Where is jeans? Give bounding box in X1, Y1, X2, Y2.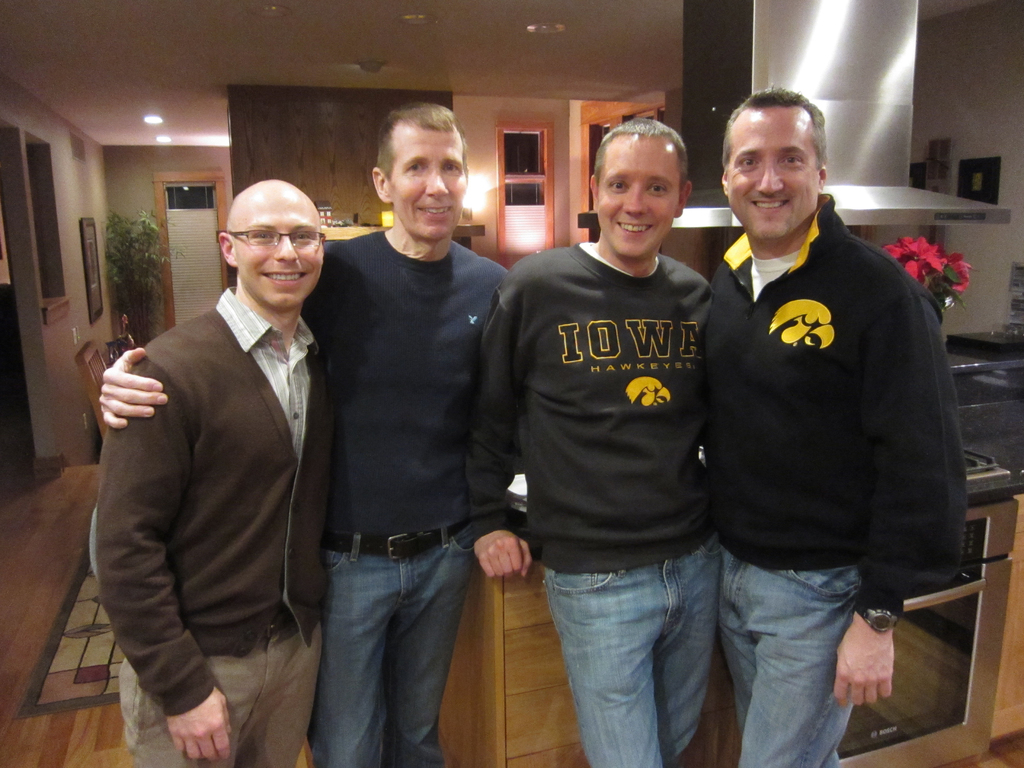
548, 536, 724, 764.
